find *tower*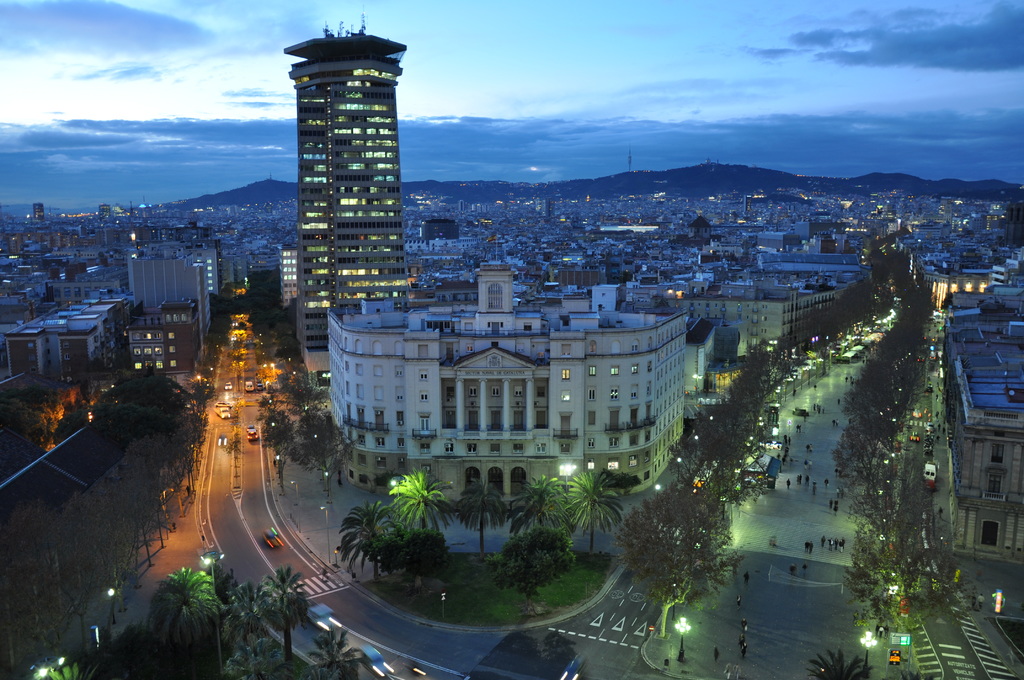
l=282, t=15, r=407, b=348
